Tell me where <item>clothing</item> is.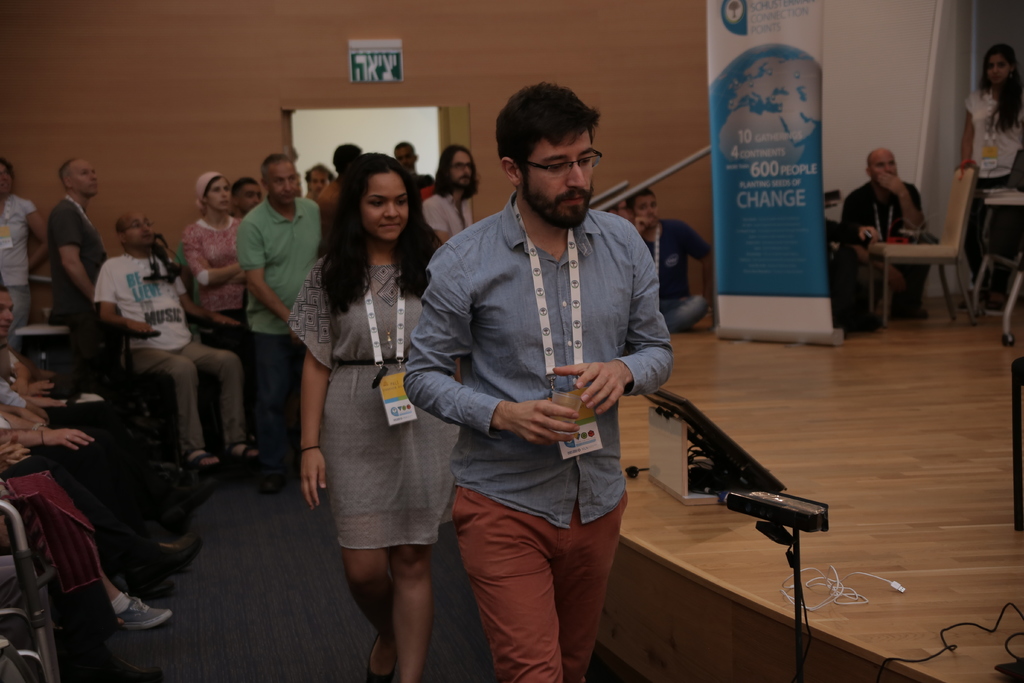
<item>clothing</item> is at <region>287, 252, 462, 553</region>.
